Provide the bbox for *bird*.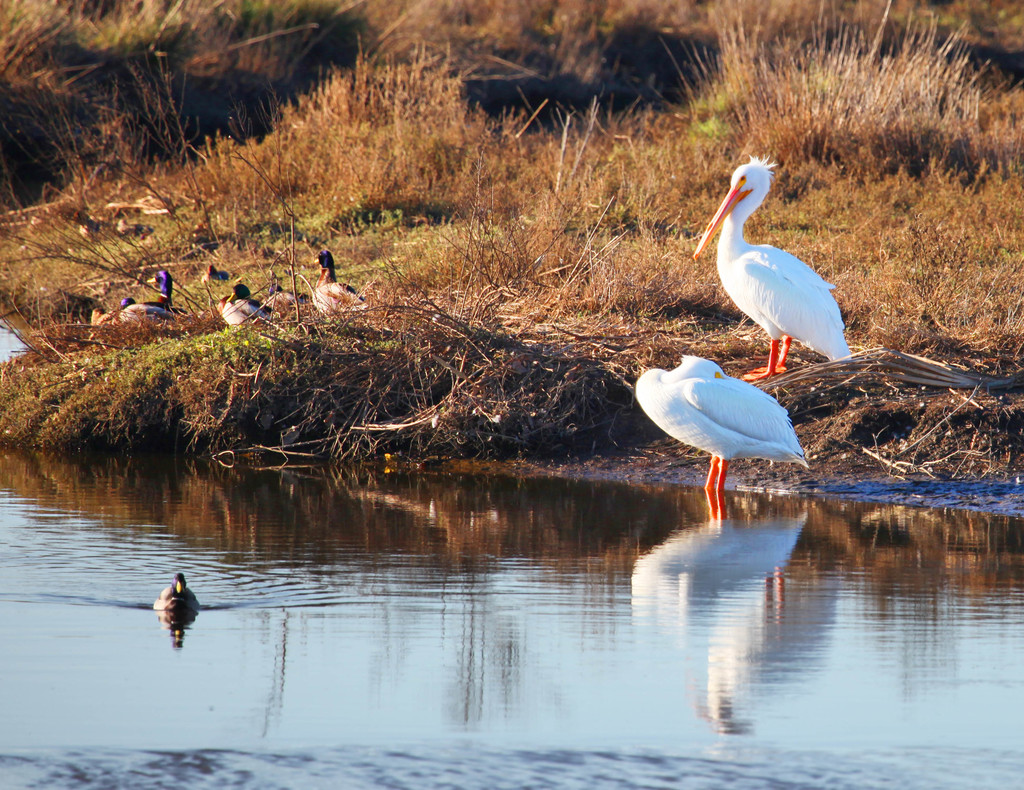
box(97, 292, 134, 326).
